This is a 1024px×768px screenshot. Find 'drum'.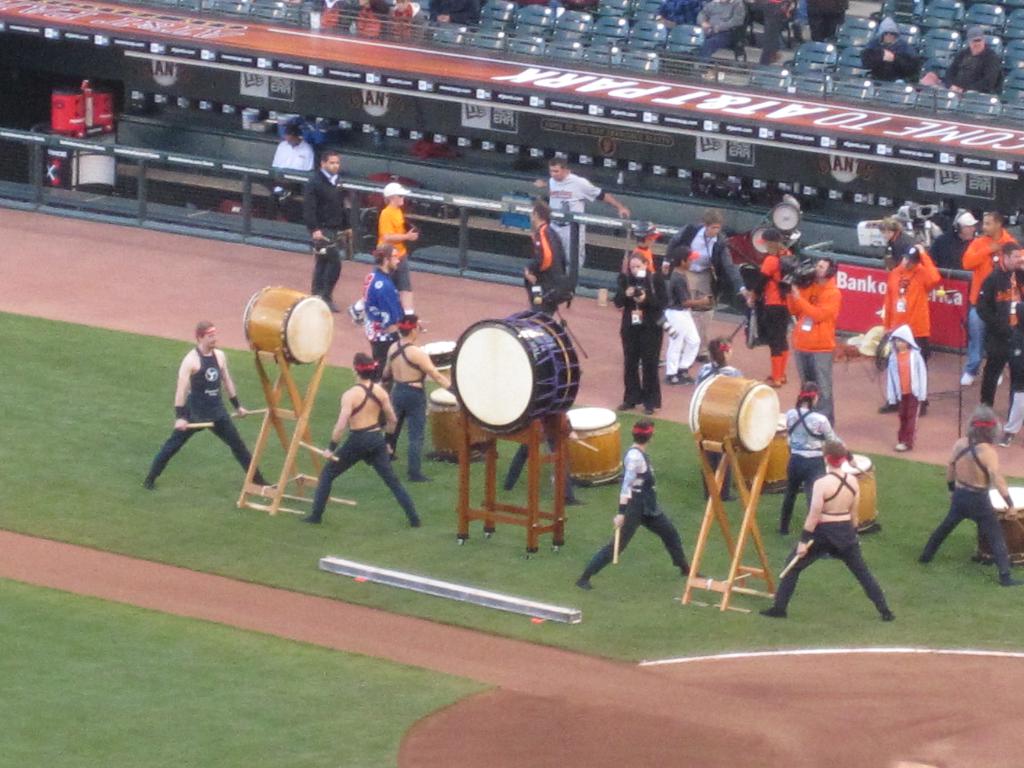
Bounding box: bbox=[840, 454, 878, 533].
